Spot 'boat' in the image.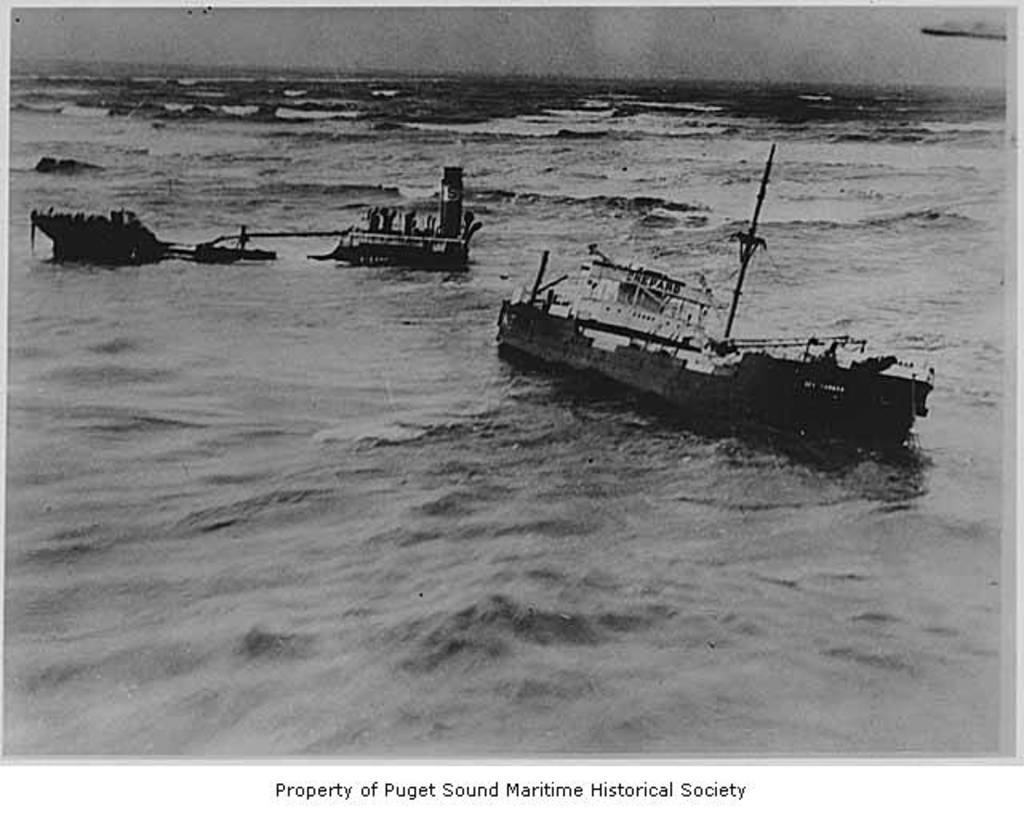
'boat' found at x1=506, y1=142, x2=949, y2=453.
